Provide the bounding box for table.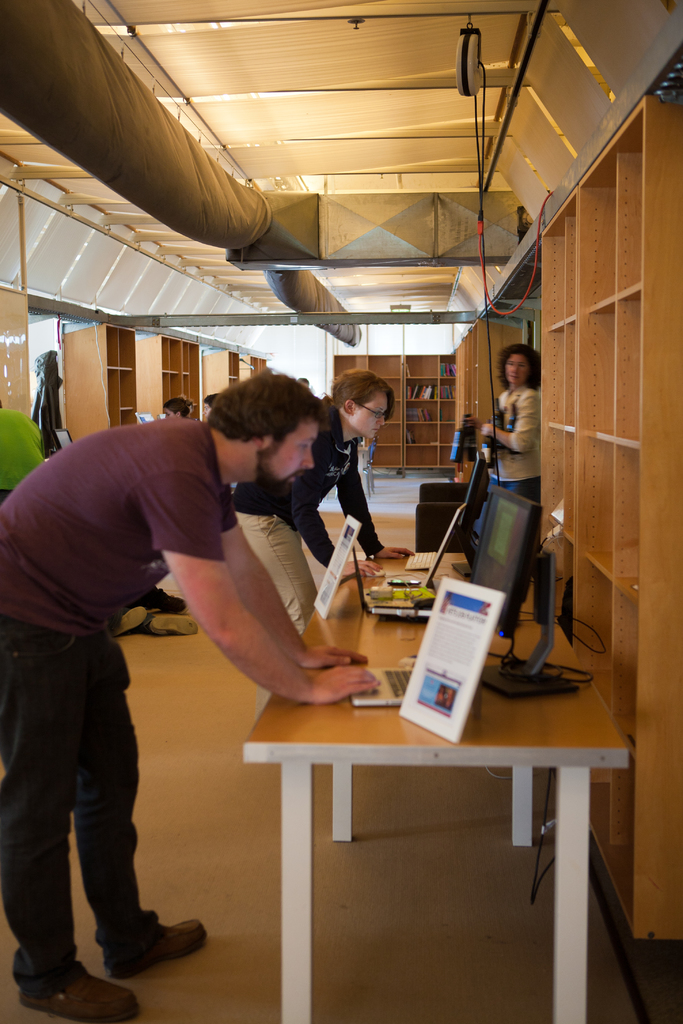
left=243, top=561, right=631, bottom=1006.
